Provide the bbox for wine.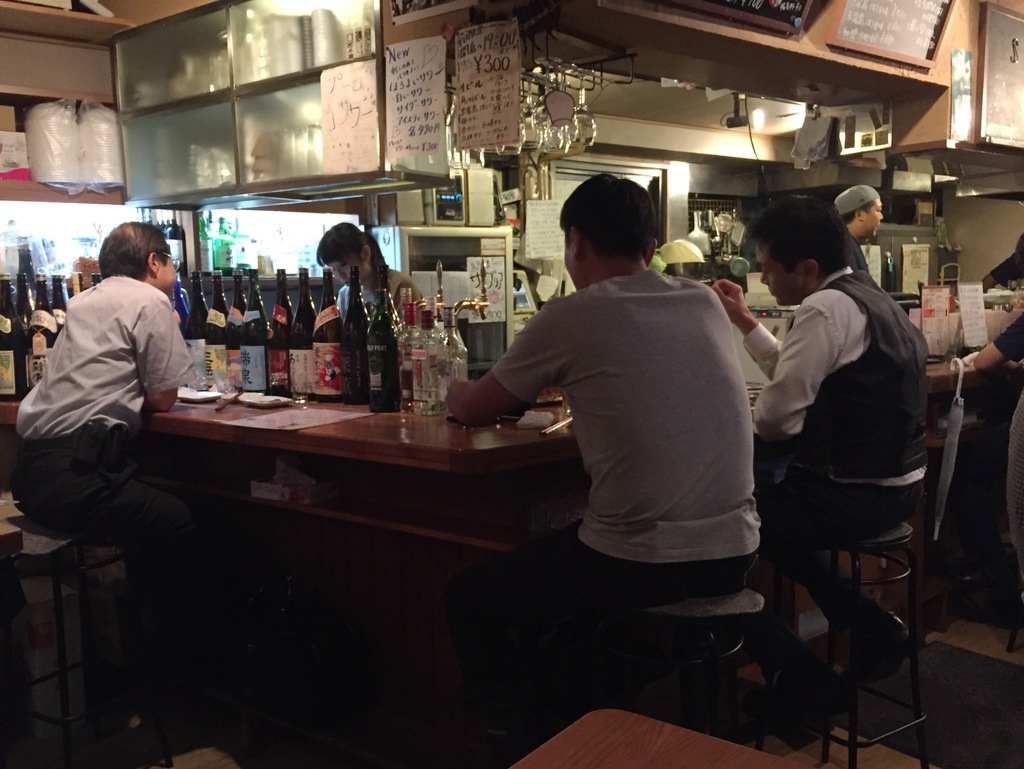
select_region(238, 266, 268, 397).
